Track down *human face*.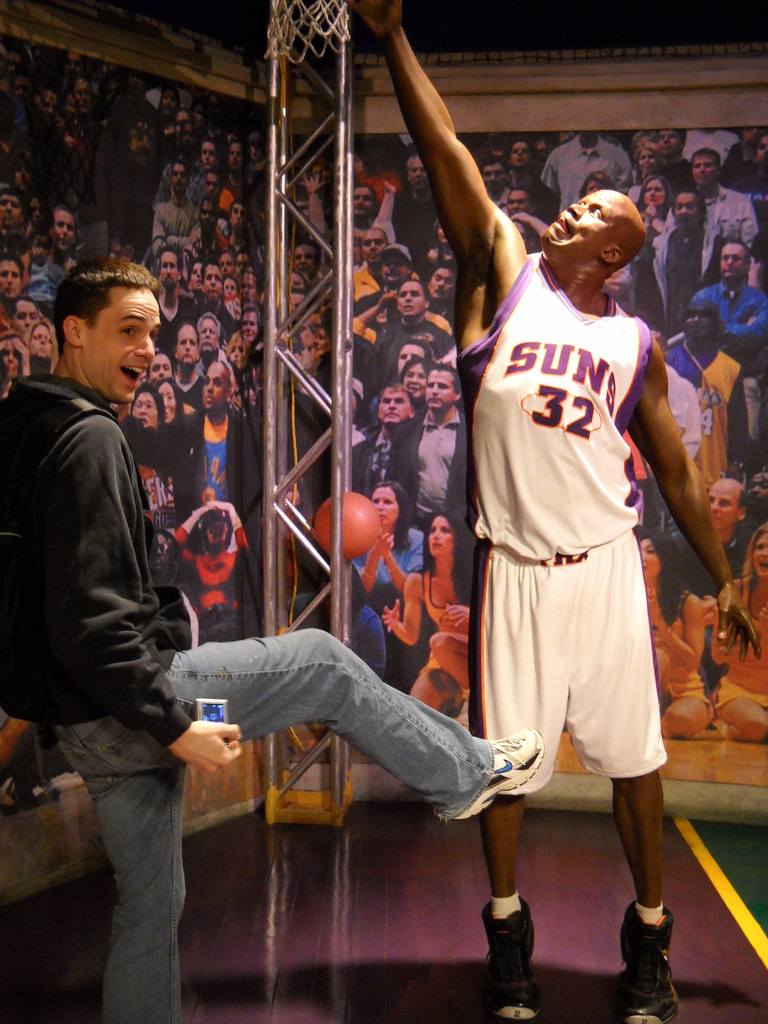
Tracked to bbox(15, 74, 33, 96).
